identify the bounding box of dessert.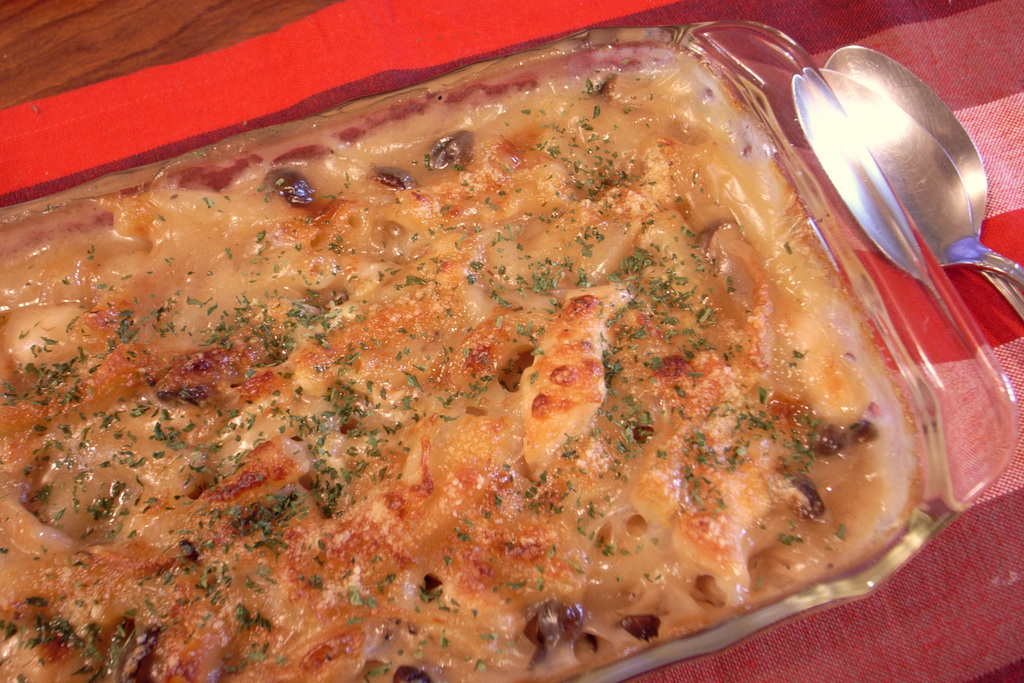
[0,0,922,682].
